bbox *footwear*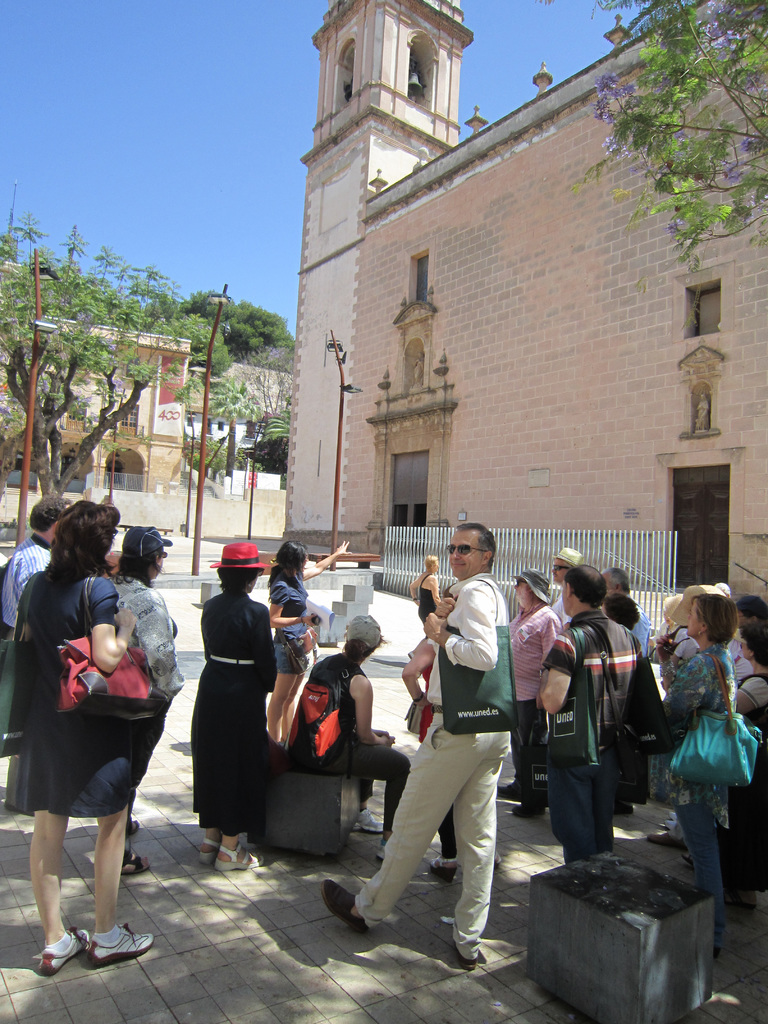
Rect(648, 830, 684, 850)
